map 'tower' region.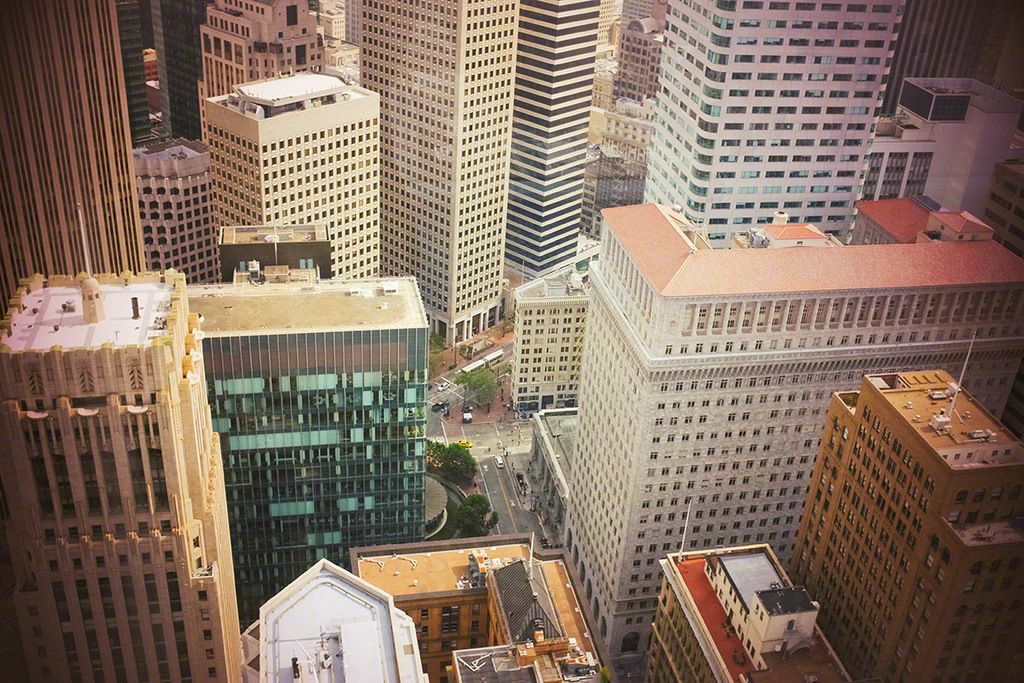
Mapped to 0, 0, 151, 332.
